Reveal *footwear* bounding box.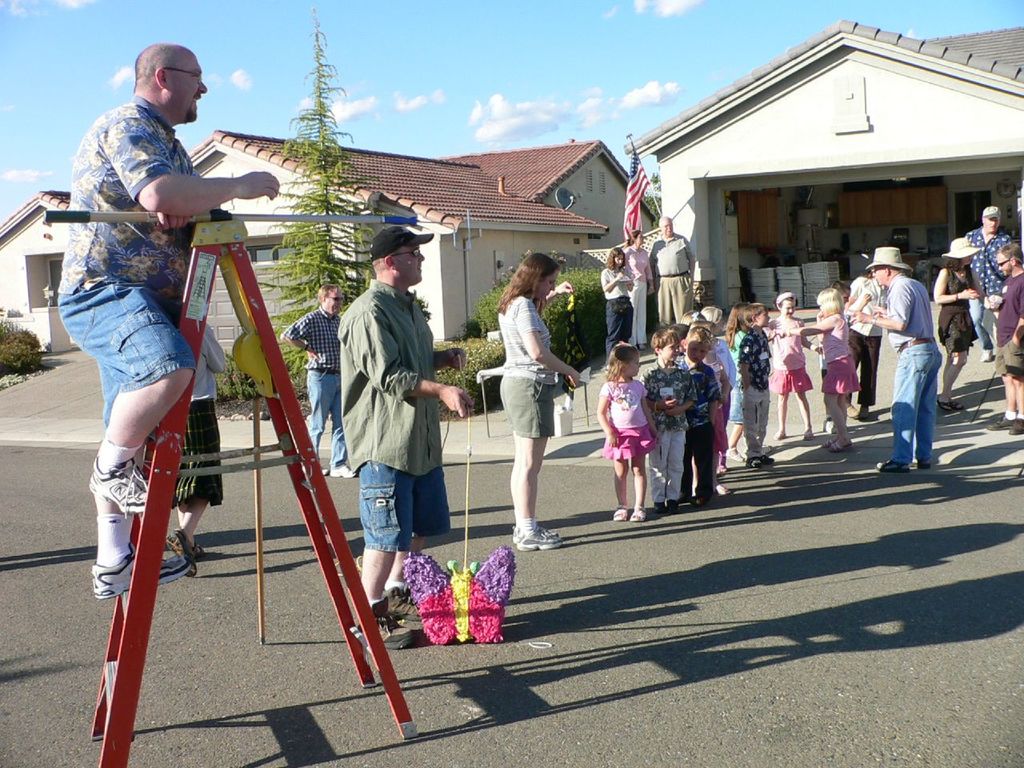
Revealed: <region>382, 579, 426, 623</region>.
